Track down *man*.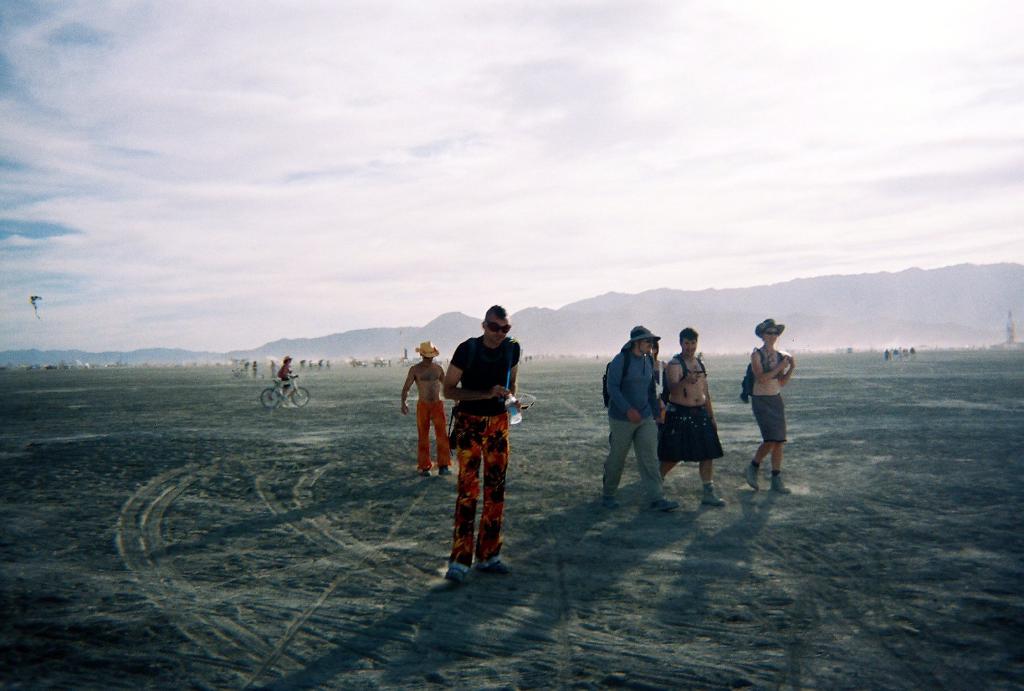
Tracked to [659,328,731,513].
